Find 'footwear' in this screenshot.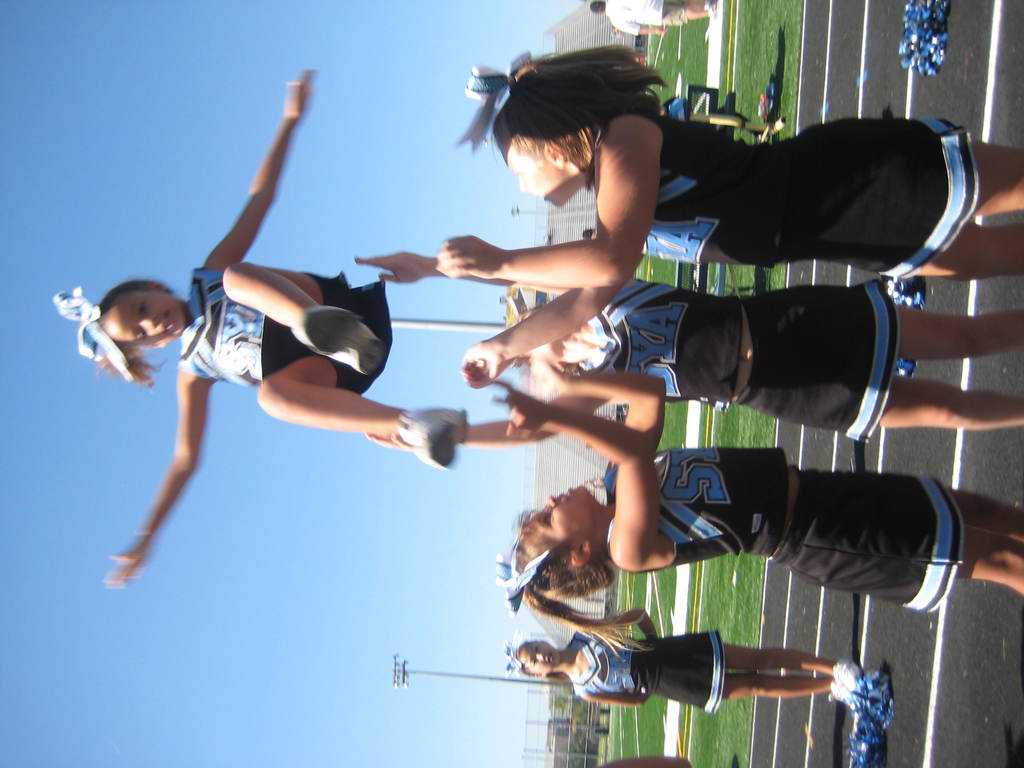
The bounding box for 'footwear' is {"left": 295, "top": 302, "right": 387, "bottom": 378}.
